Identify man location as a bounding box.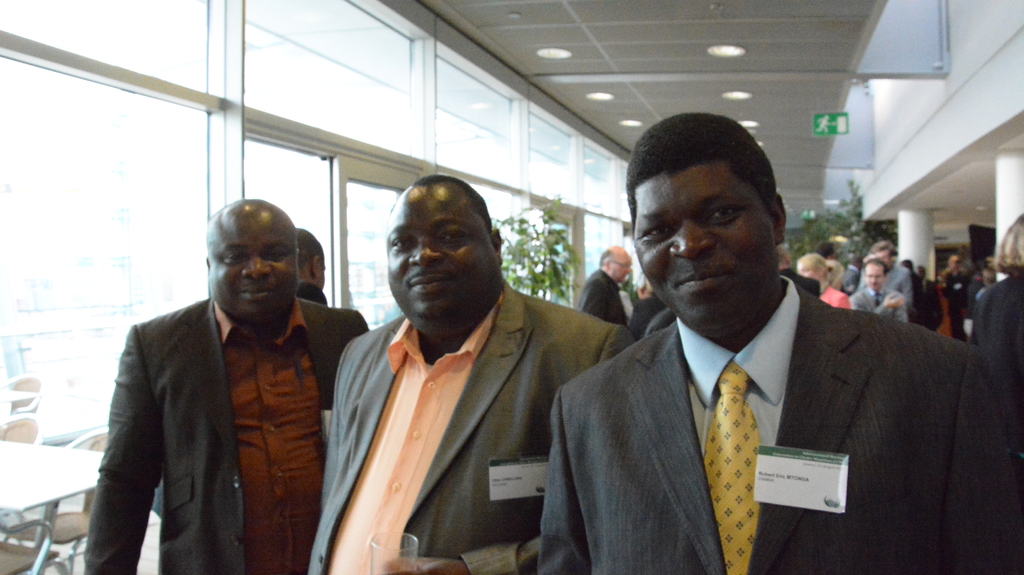
l=851, t=261, r=912, b=323.
